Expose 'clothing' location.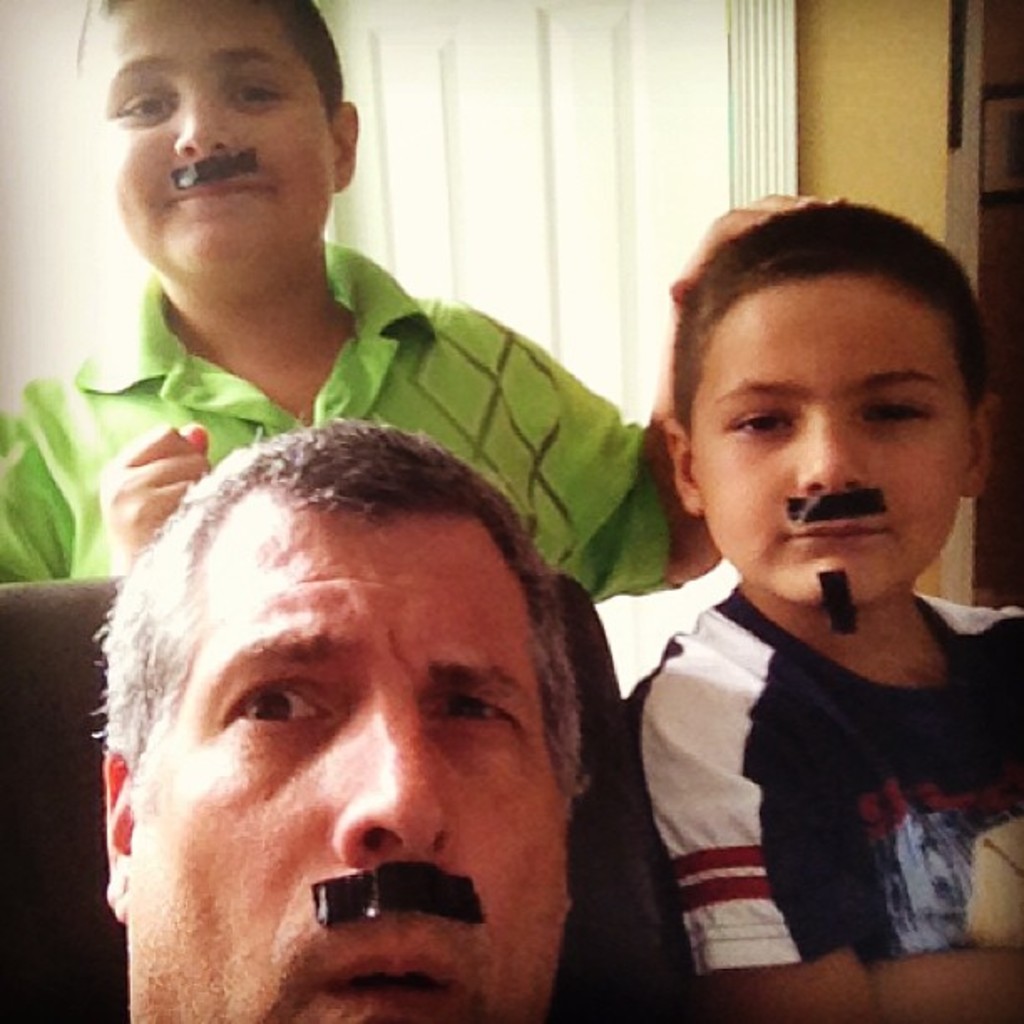
Exposed at (0,234,674,599).
